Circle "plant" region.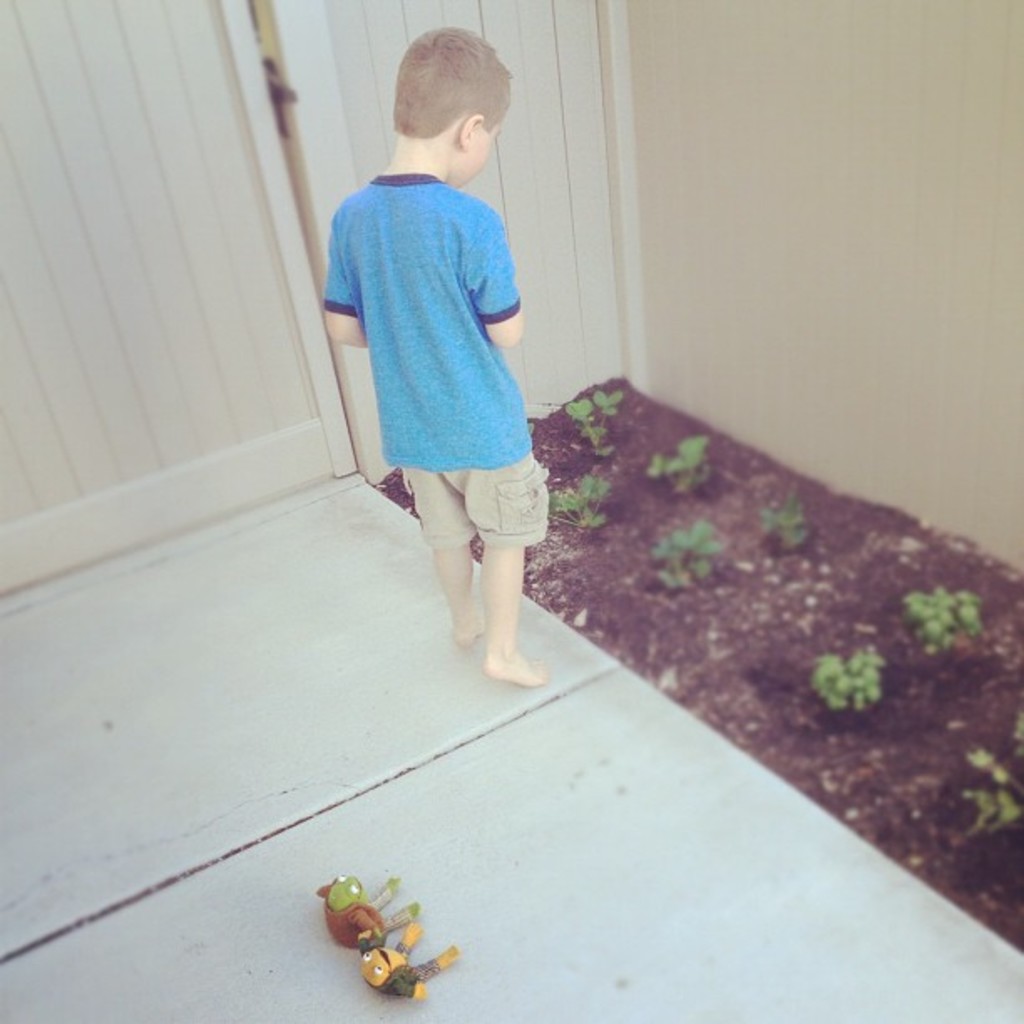
Region: crop(539, 472, 619, 542).
